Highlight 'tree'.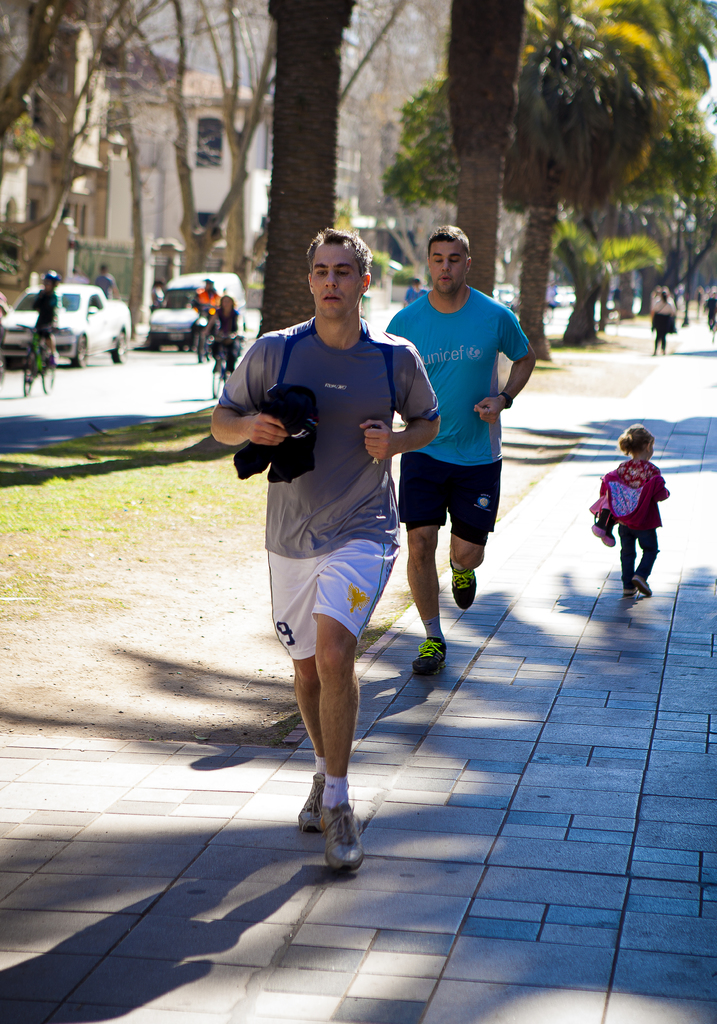
Highlighted region: {"x1": 447, "y1": 0, "x2": 524, "y2": 294}.
